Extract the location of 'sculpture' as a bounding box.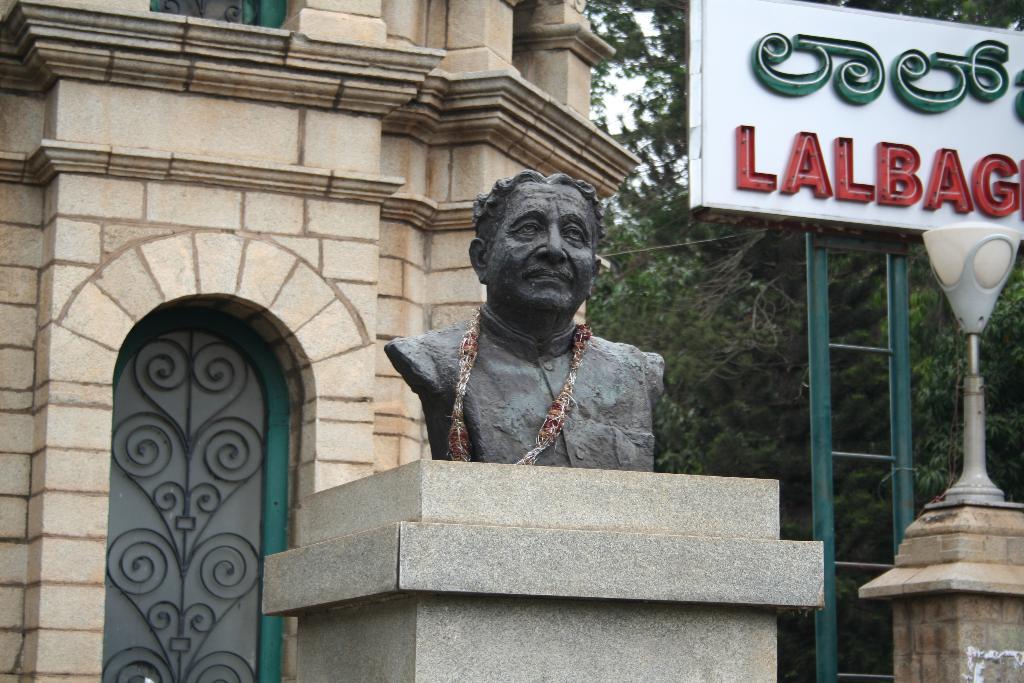
l=392, t=166, r=667, b=502.
